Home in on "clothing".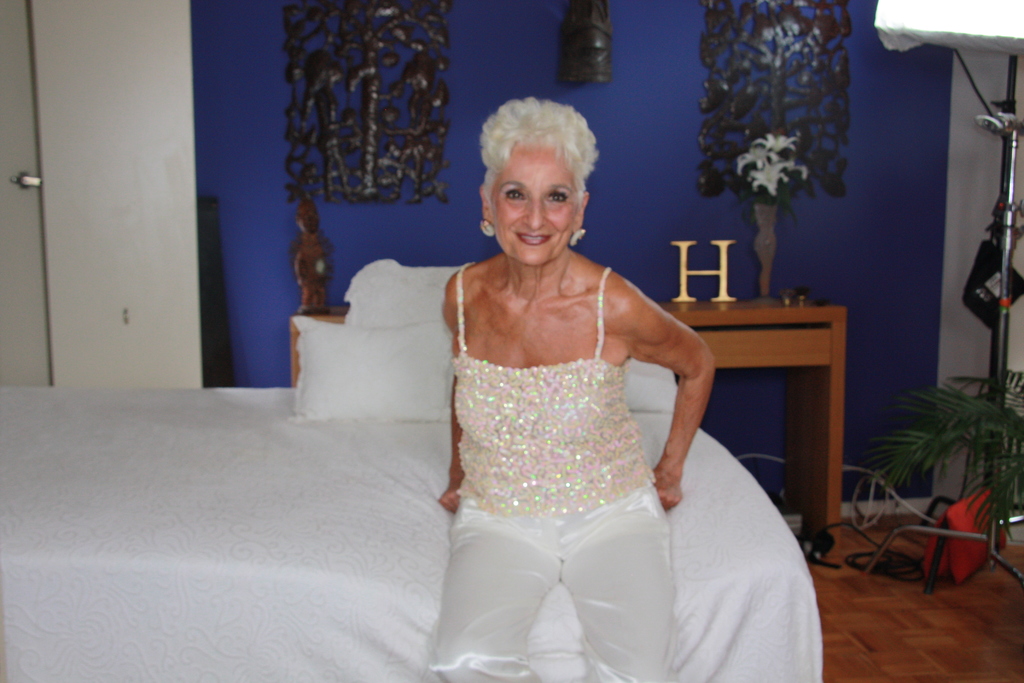
Homed in at [428,264,677,682].
